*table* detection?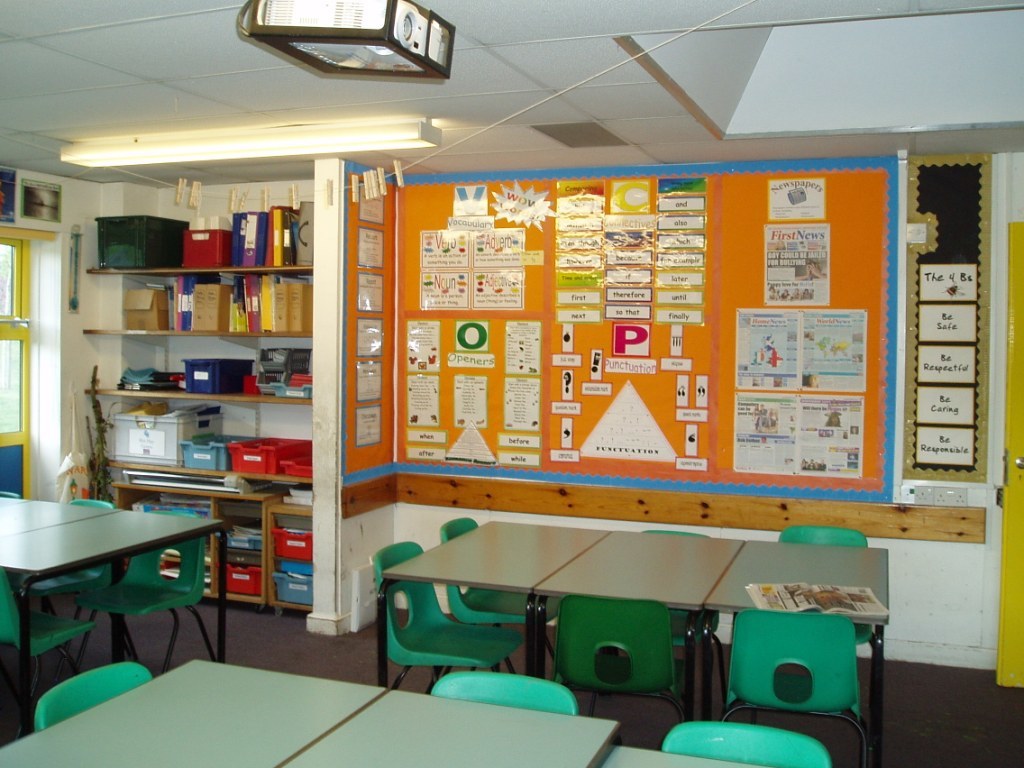
(left=537, top=528, right=746, bottom=717)
